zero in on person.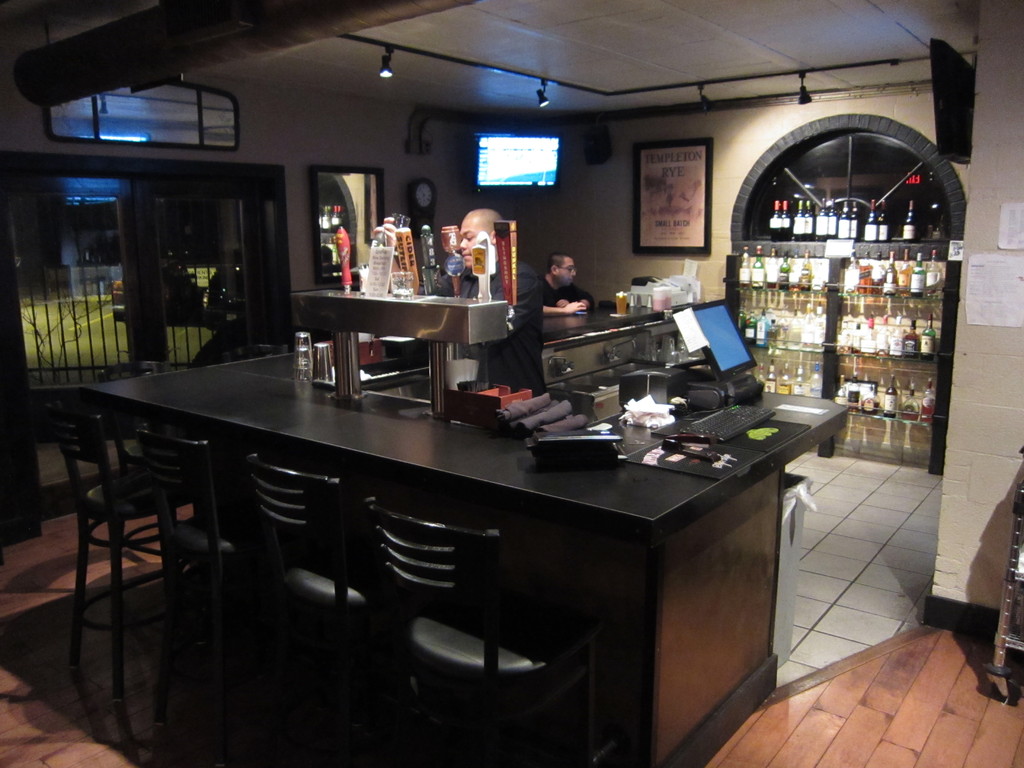
Zeroed in: locate(541, 254, 596, 321).
